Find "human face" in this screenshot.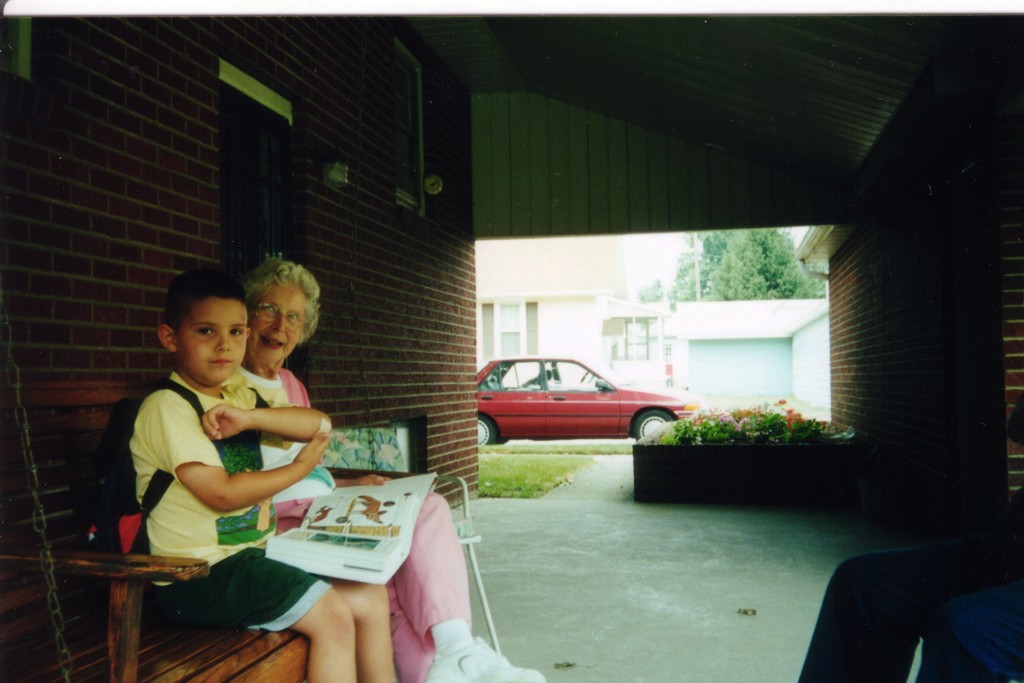
The bounding box for "human face" is (left=251, top=276, right=306, bottom=373).
